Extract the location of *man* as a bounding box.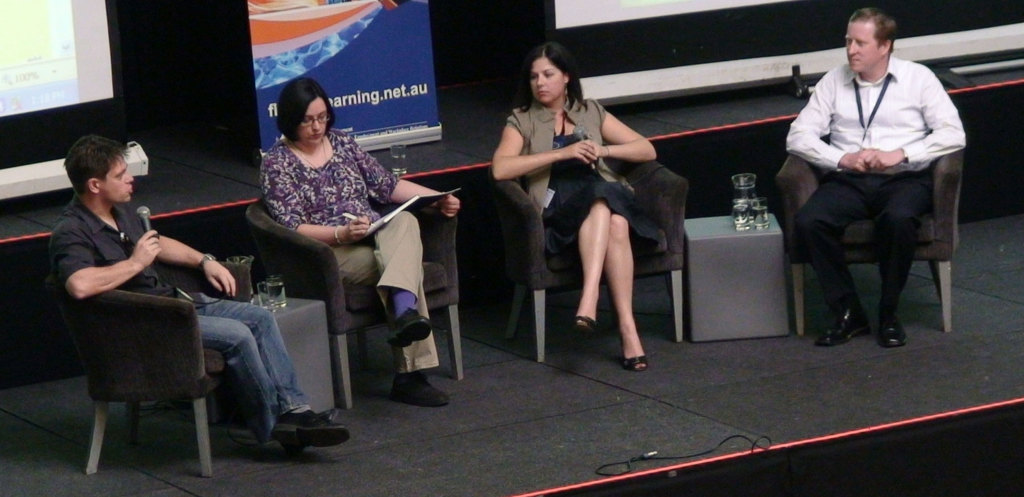
box=[49, 130, 353, 452].
